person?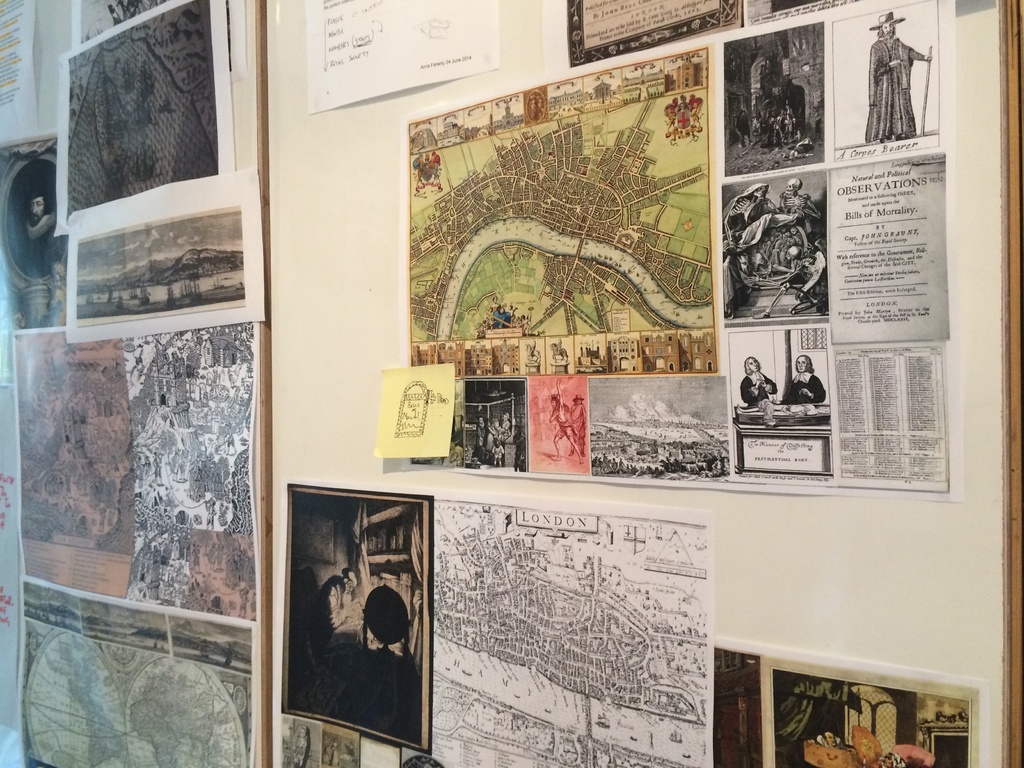
box(550, 393, 584, 463)
